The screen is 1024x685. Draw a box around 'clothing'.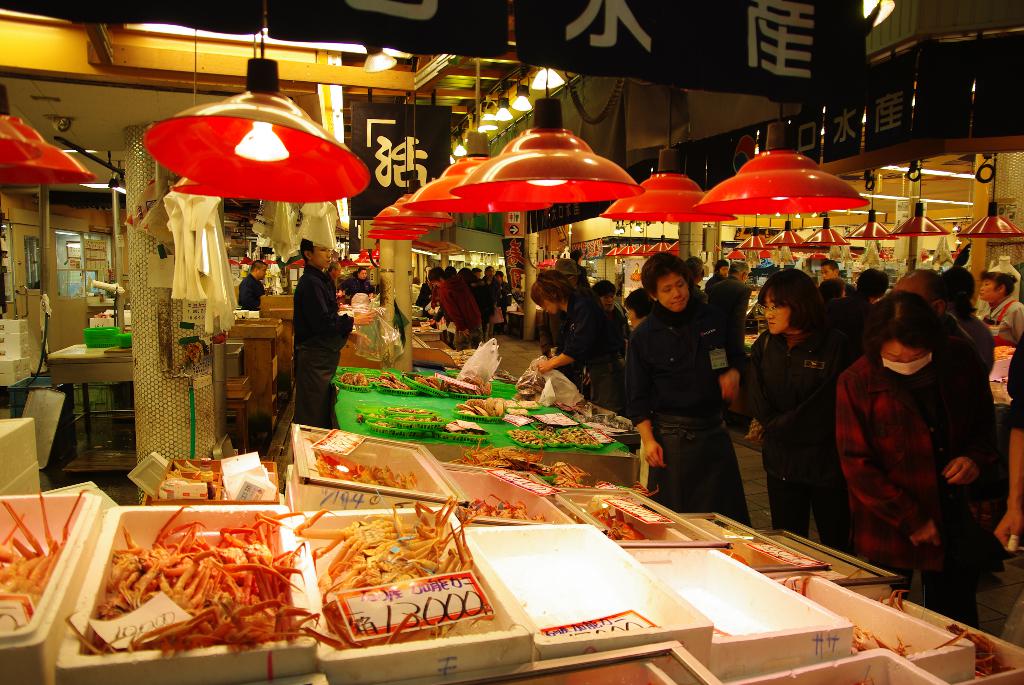
745/326/856/552.
